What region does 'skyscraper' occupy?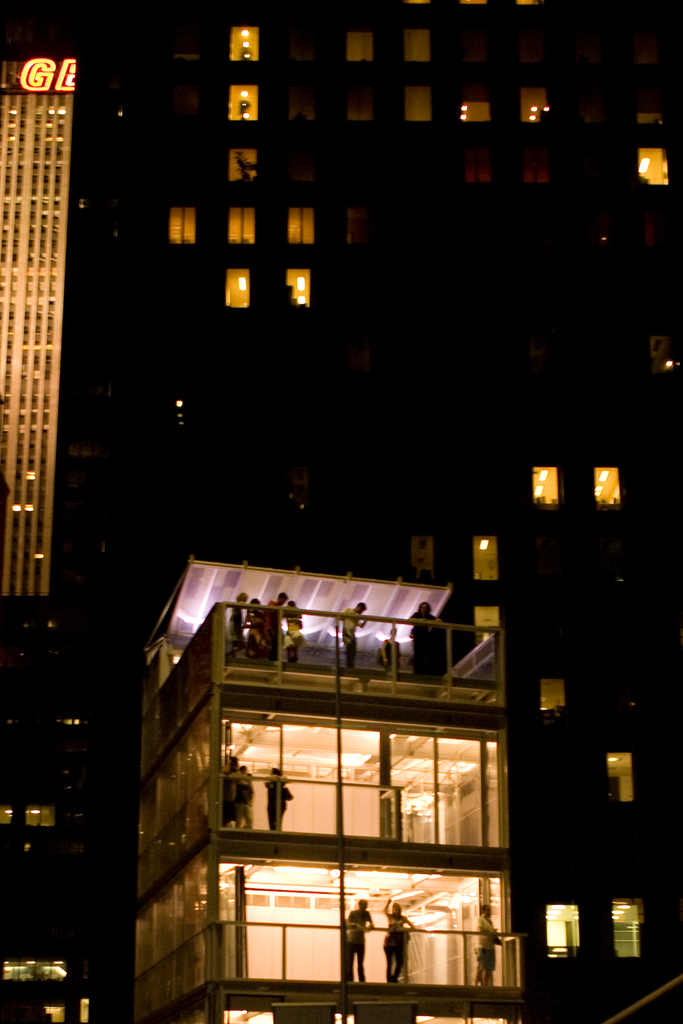
44:0:682:1023.
